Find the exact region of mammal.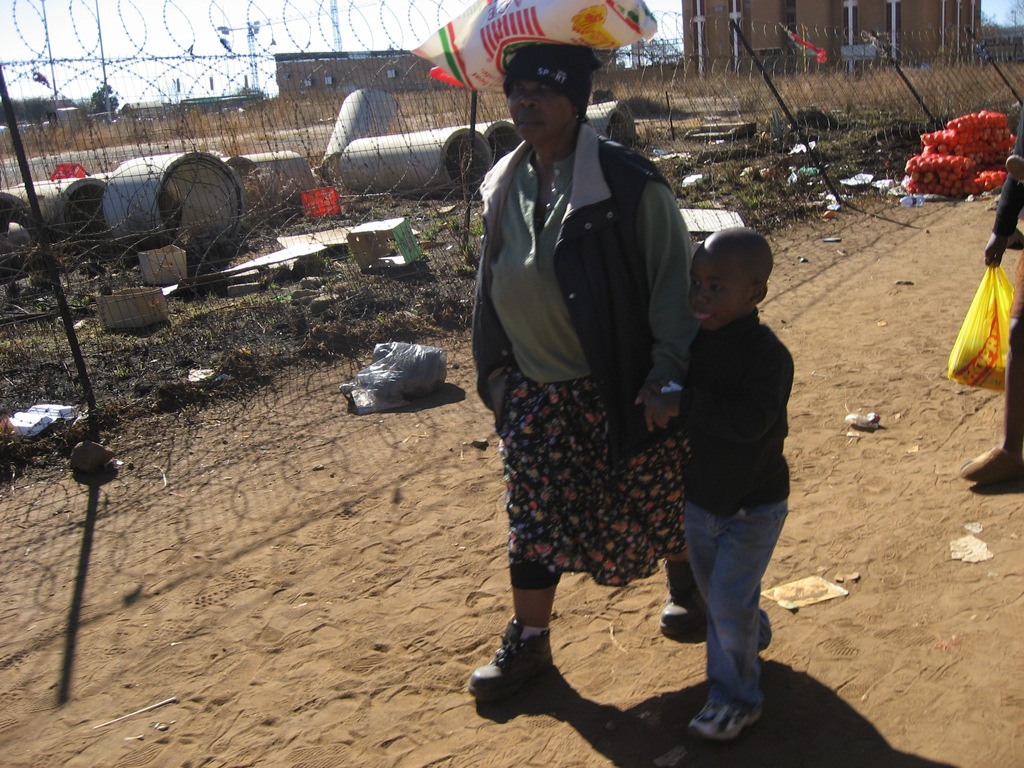
Exact region: (left=650, top=213, right=795, bottom=744).
